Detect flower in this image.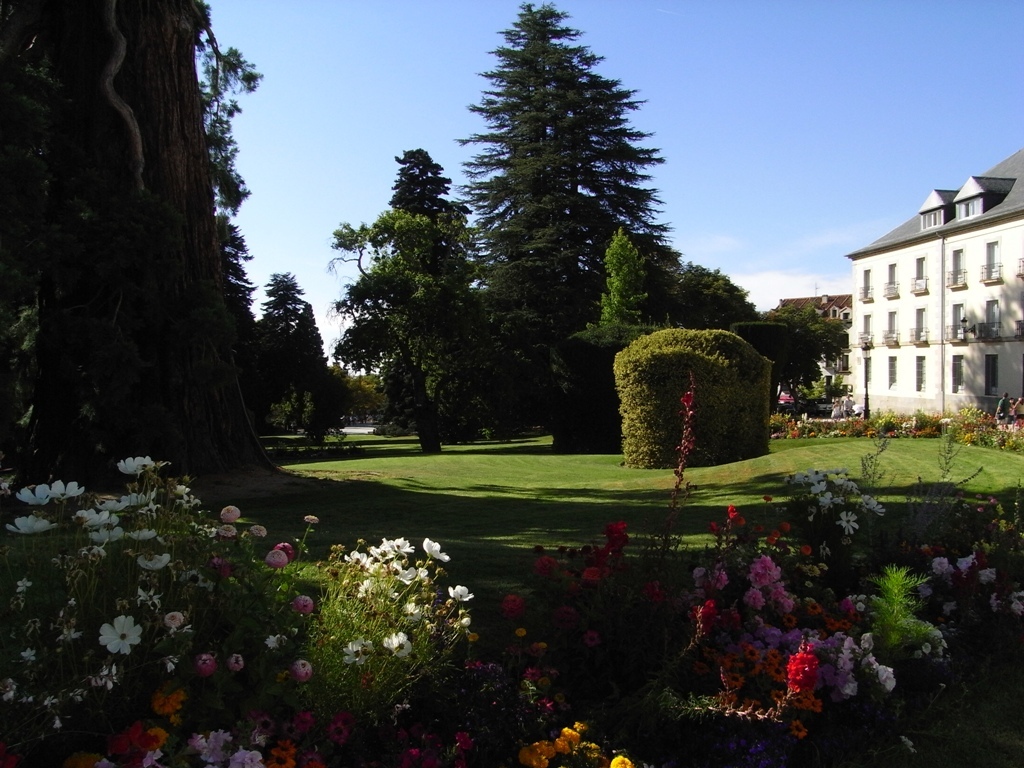
Detection: pyautogui.locateOnScreen(384, 629, 409, 661).
